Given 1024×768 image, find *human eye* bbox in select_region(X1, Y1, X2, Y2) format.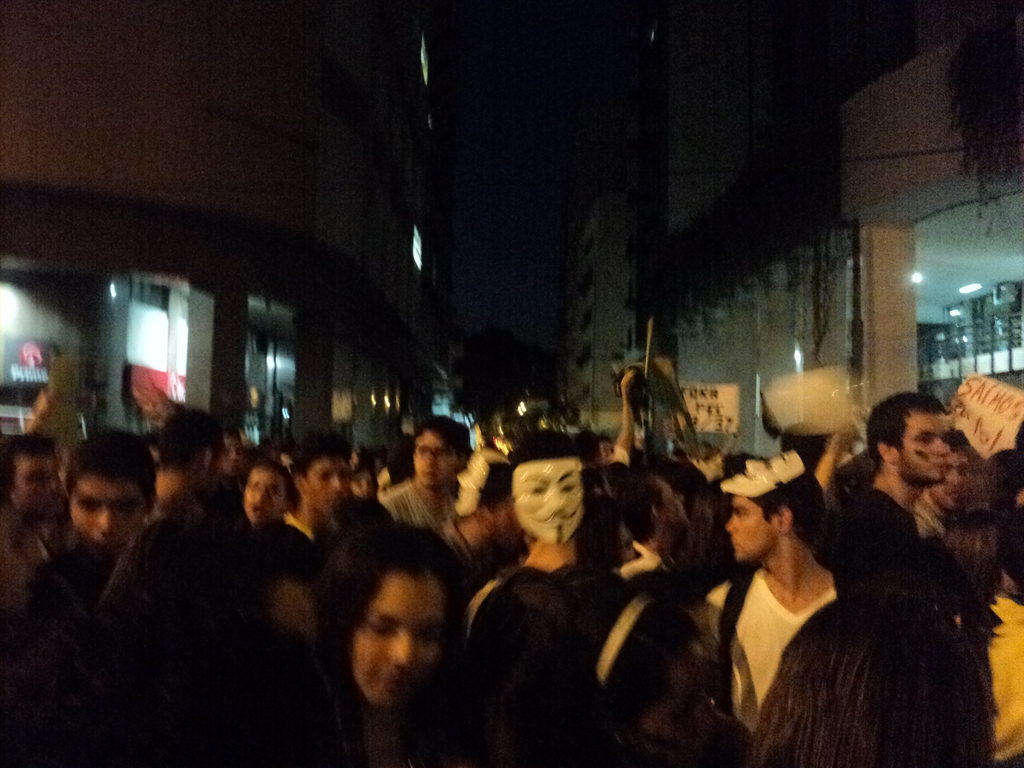
select_region(81, 500, 97, 514).
